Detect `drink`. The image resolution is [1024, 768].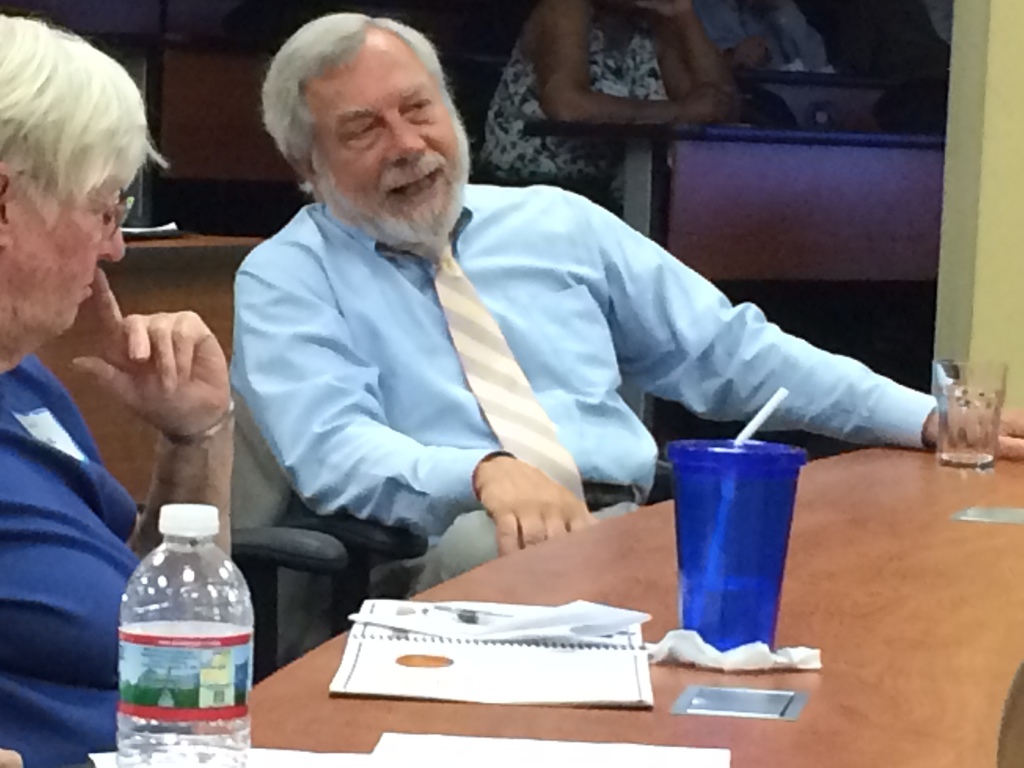
rect(100, 484, 230, 751).
